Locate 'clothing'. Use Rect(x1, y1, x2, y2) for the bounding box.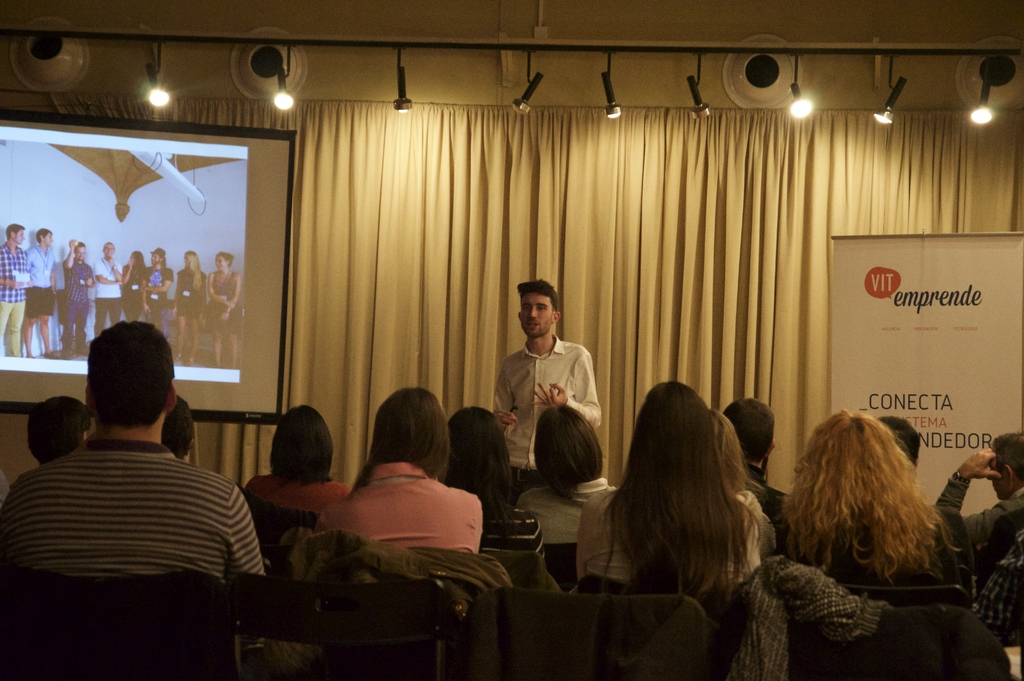
Rect(972, 550, 1021, 643).
